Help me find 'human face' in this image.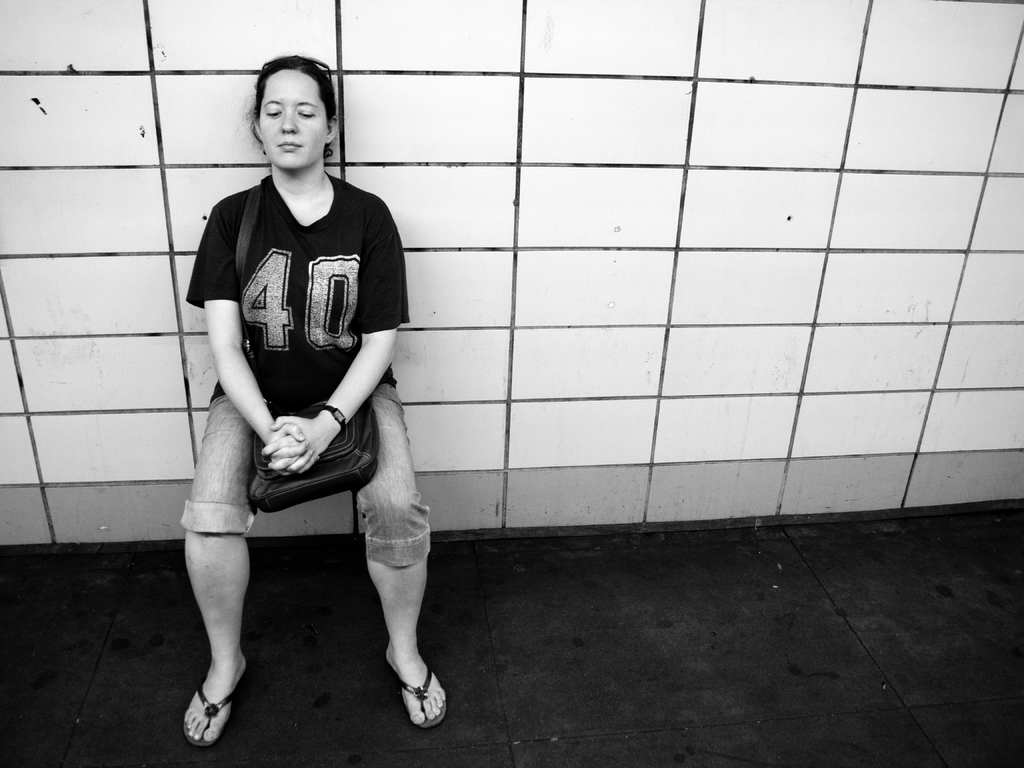
Found it: select_region(262, 74, 328, 168).
